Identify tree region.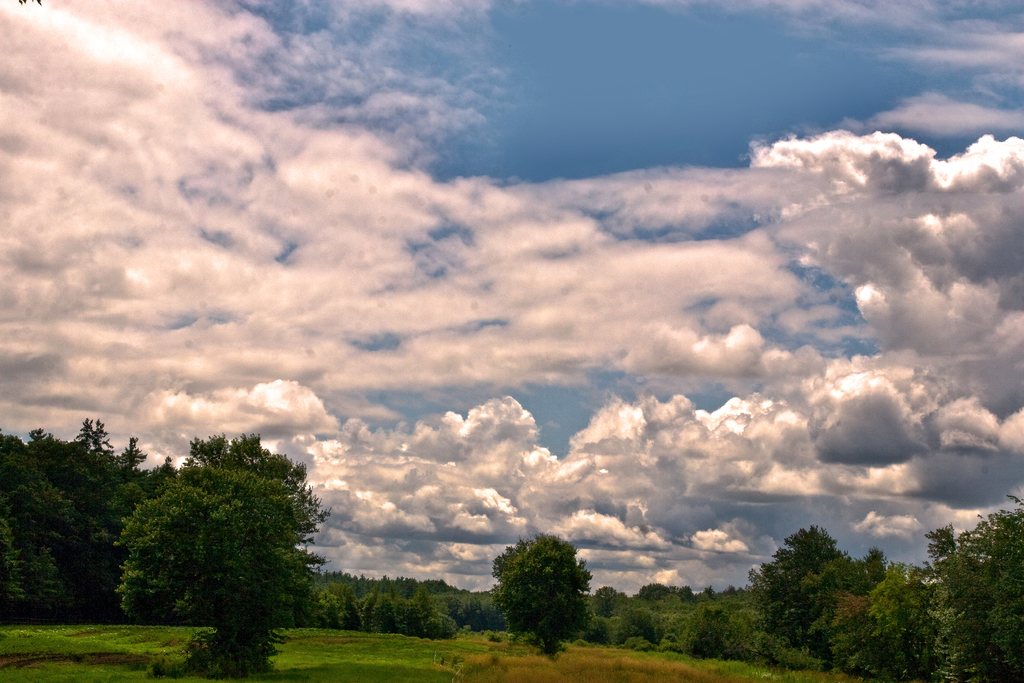
Region: BBox(932, 510, 966, 682).
